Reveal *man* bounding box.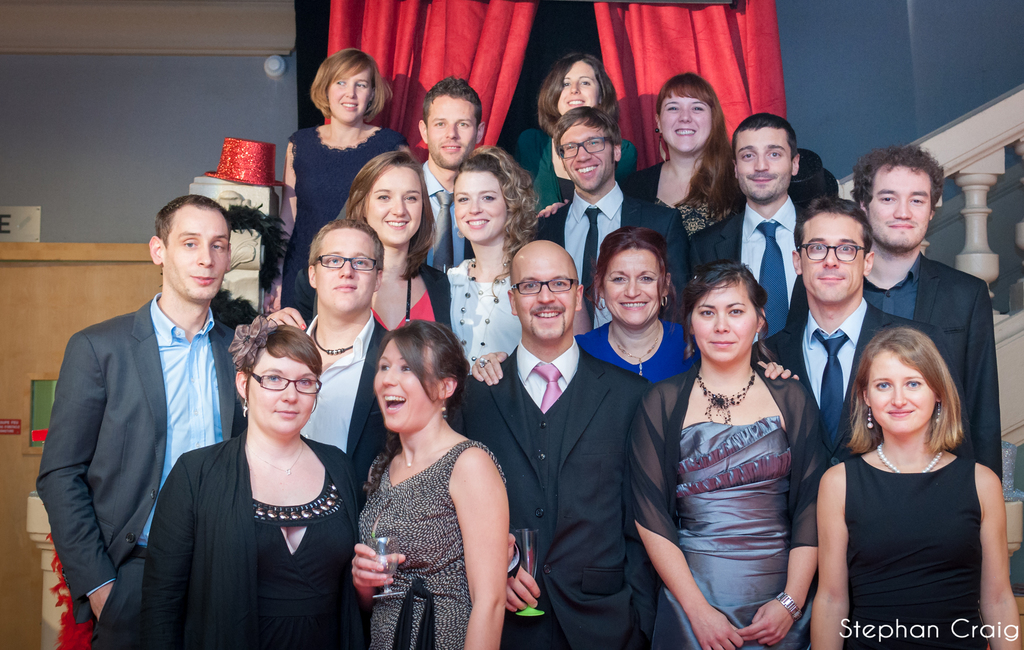
Revealed: crop(419, 74, 483, 270).
